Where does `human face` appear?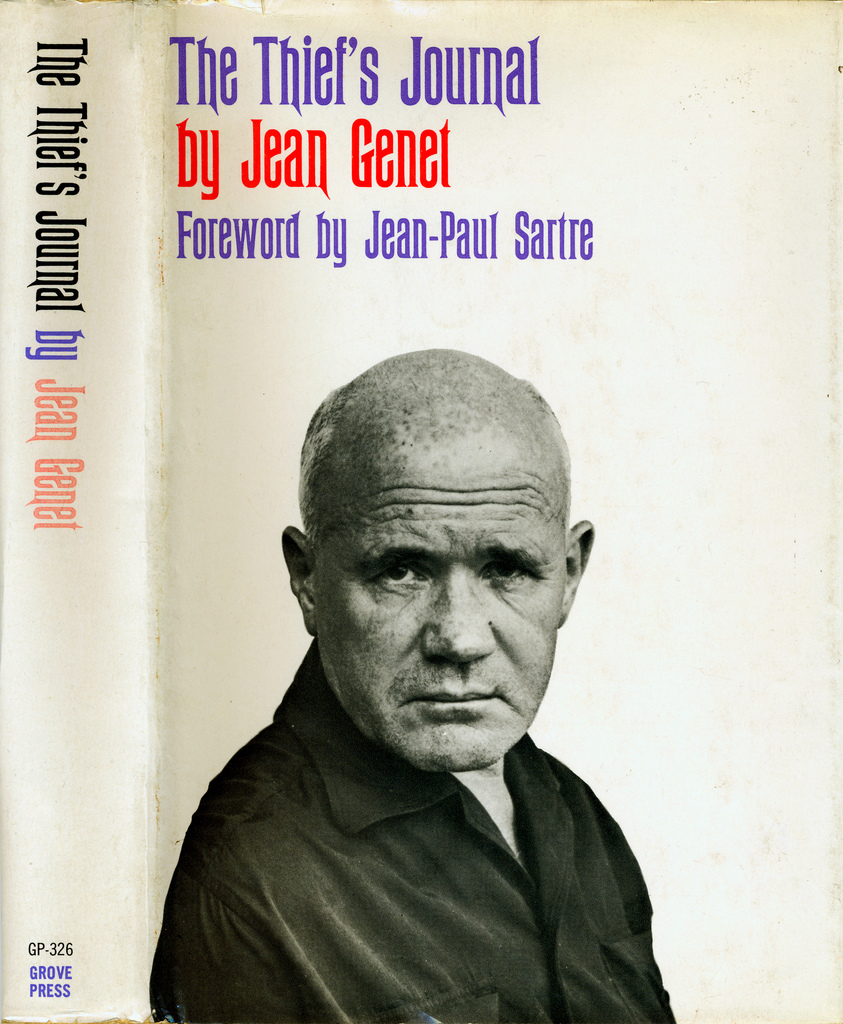
Appears at BBox(315, 426, 565, 778).
